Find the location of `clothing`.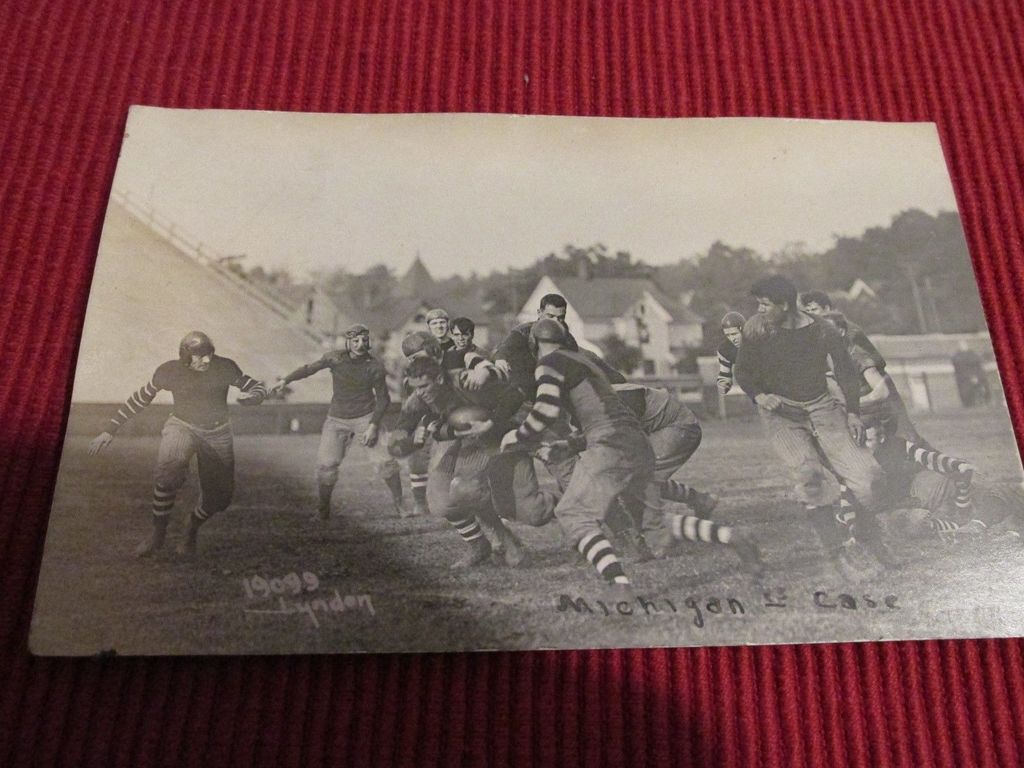
Location: 824/342/902/434.
